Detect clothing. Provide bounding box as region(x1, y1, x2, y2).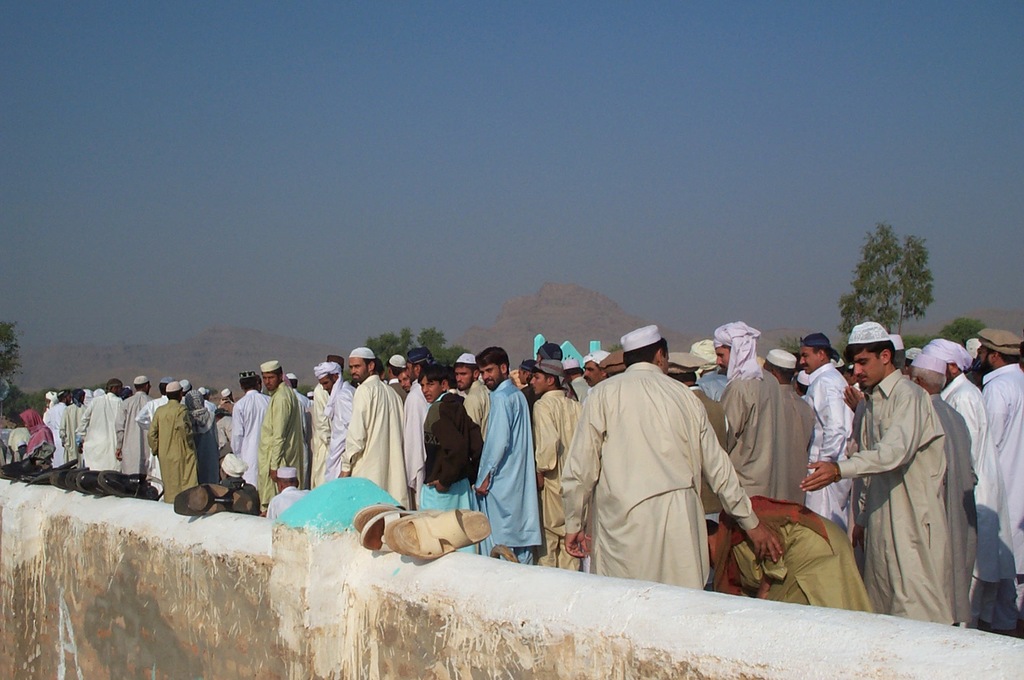
region(938, 372, 1016, 630).
